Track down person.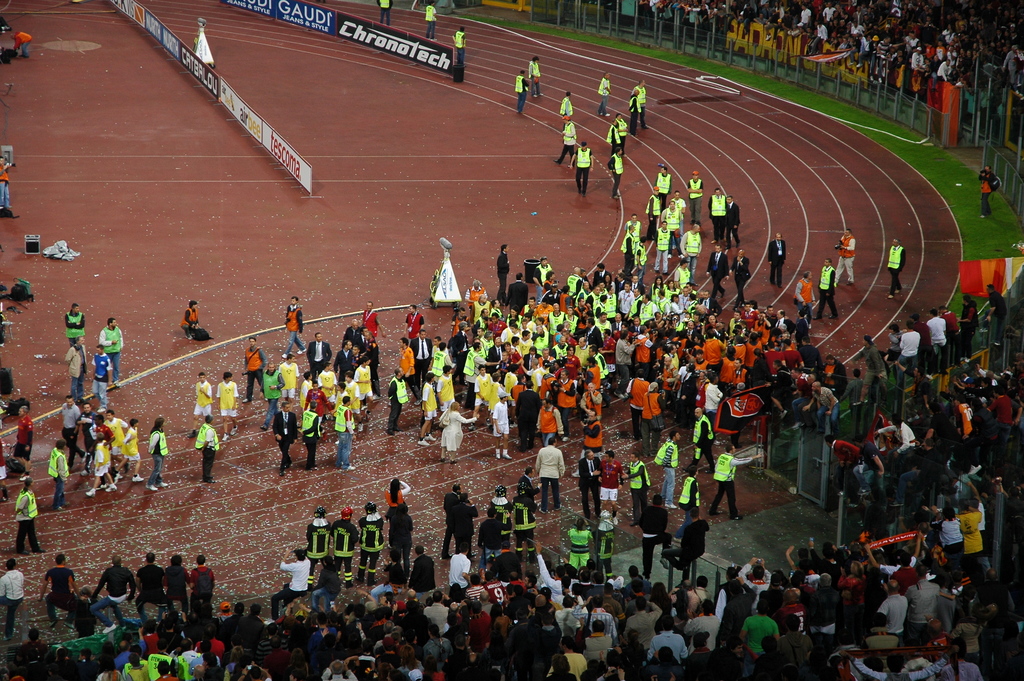
Tracked to {"x1": 515, "y1": 70, "x2": 527, "y2": 115}.
